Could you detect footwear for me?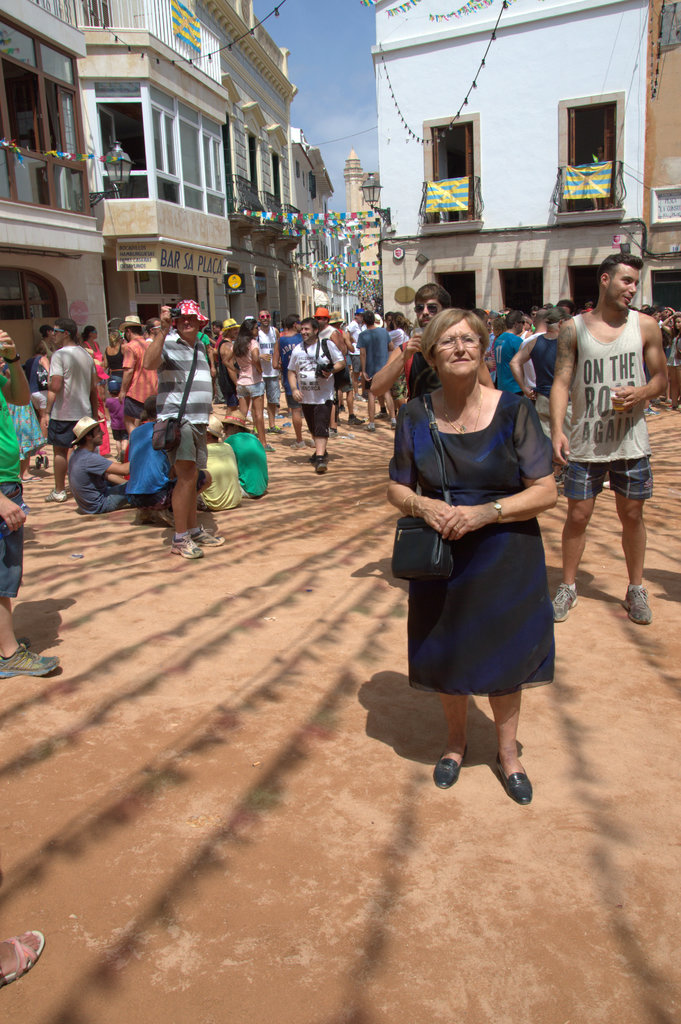
Detection result: [493, 756, 538, 807].
